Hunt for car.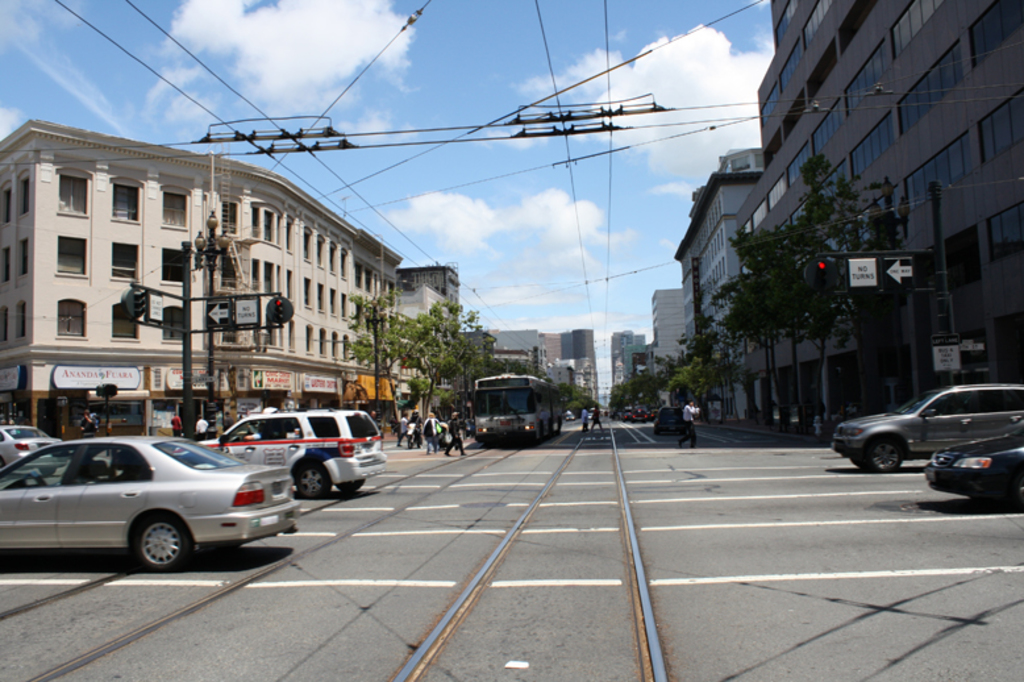
Hunted down at x1=199 y1=409 x2=382 y2=503.
